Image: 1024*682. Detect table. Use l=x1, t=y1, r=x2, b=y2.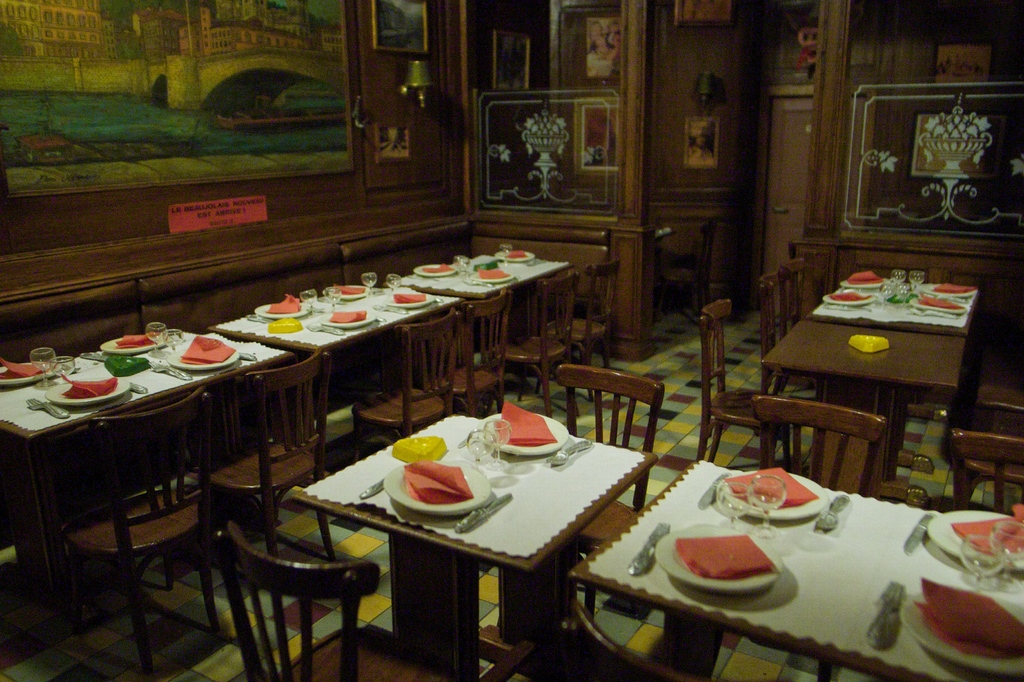
l=210, t=282, r=447, b=353.
